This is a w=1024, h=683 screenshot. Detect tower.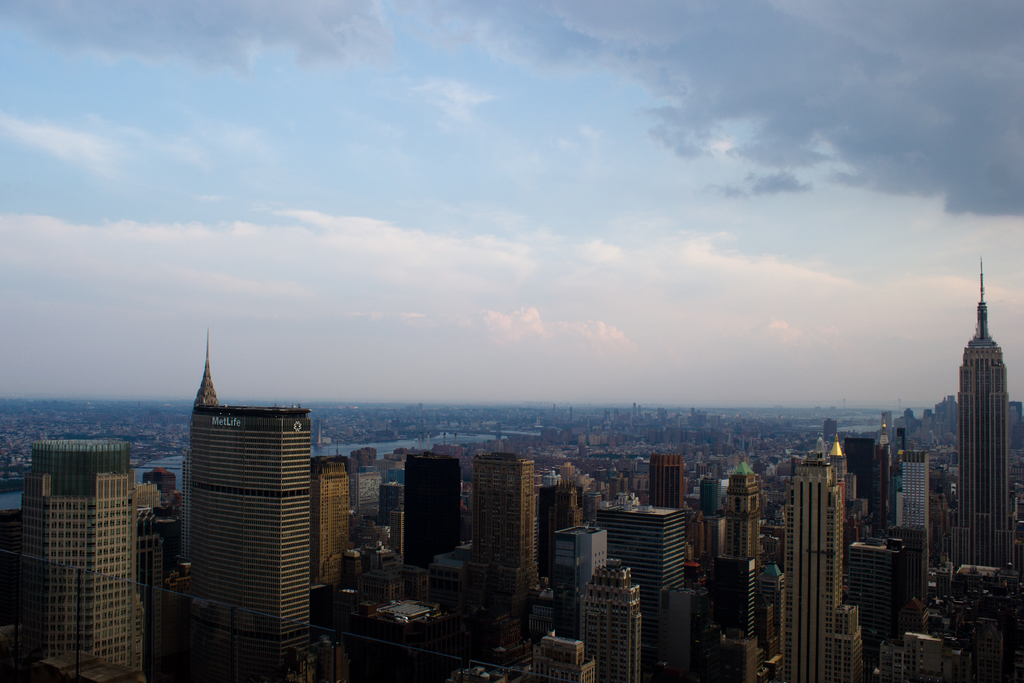
<region>772, 464, 870, 670</region>.
